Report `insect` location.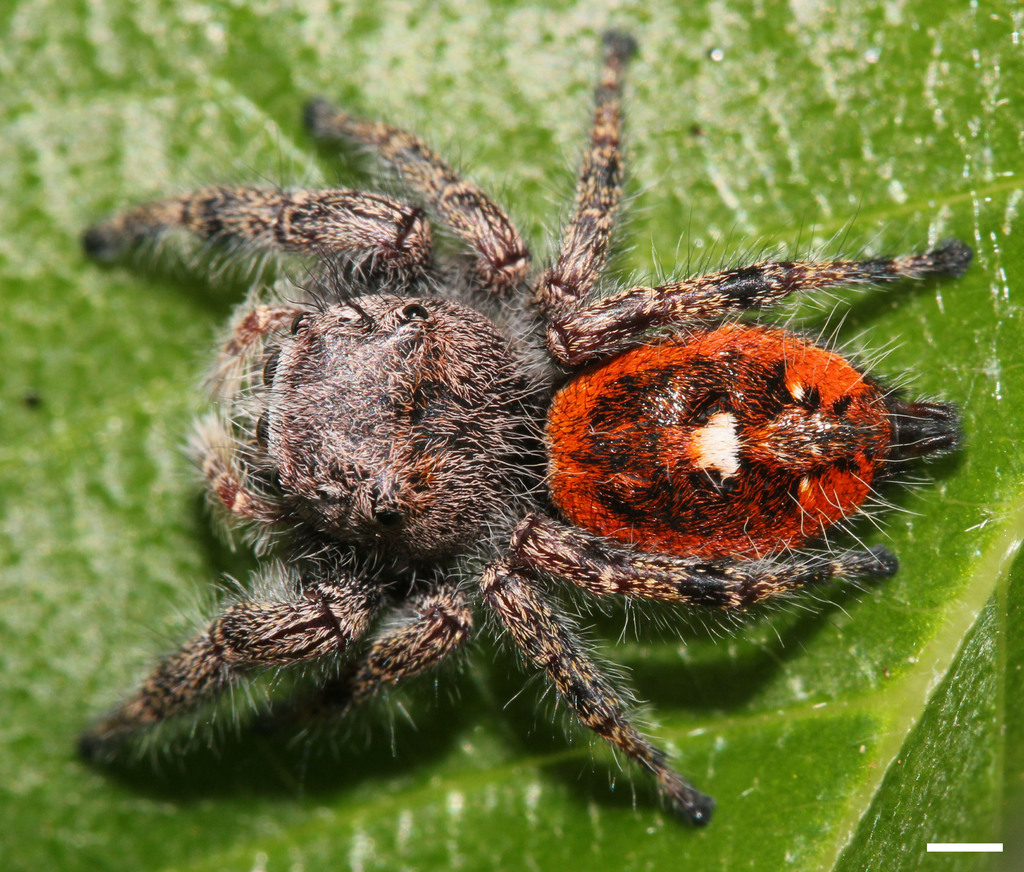
Report: (left=58, top=28, right=971, bottom=827).
